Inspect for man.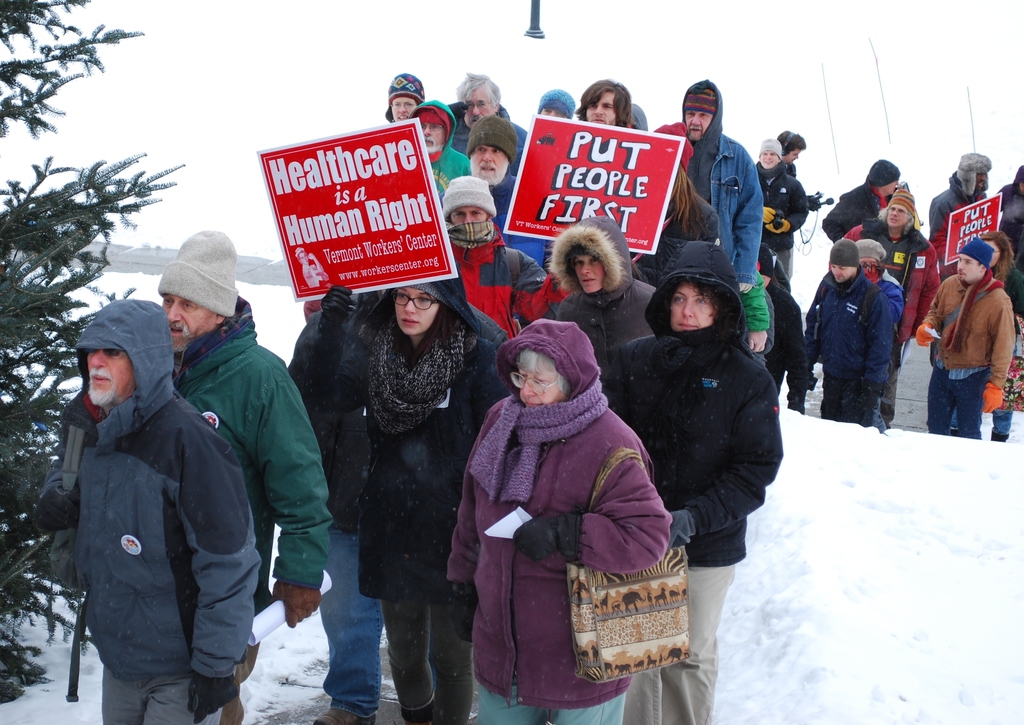
Inspection: Rect(755, 137, 811, 272).
